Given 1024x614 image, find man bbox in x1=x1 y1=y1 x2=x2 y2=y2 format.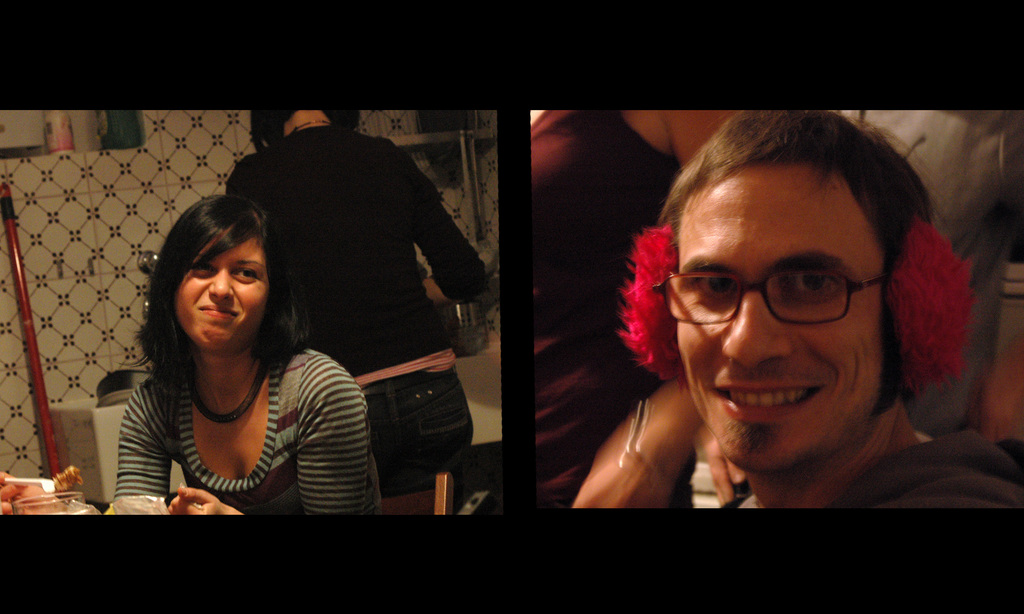
x1=520 y1=111 x2=1023 y2=554.
